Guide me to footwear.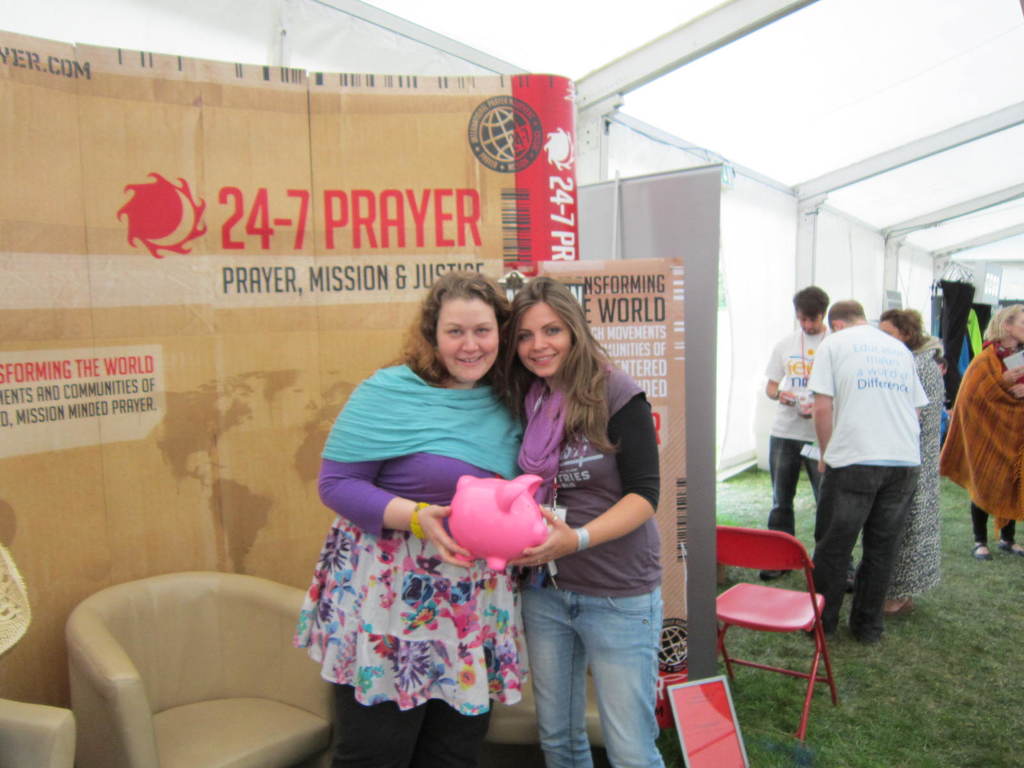
Guidance: 996:537:1023:558.
